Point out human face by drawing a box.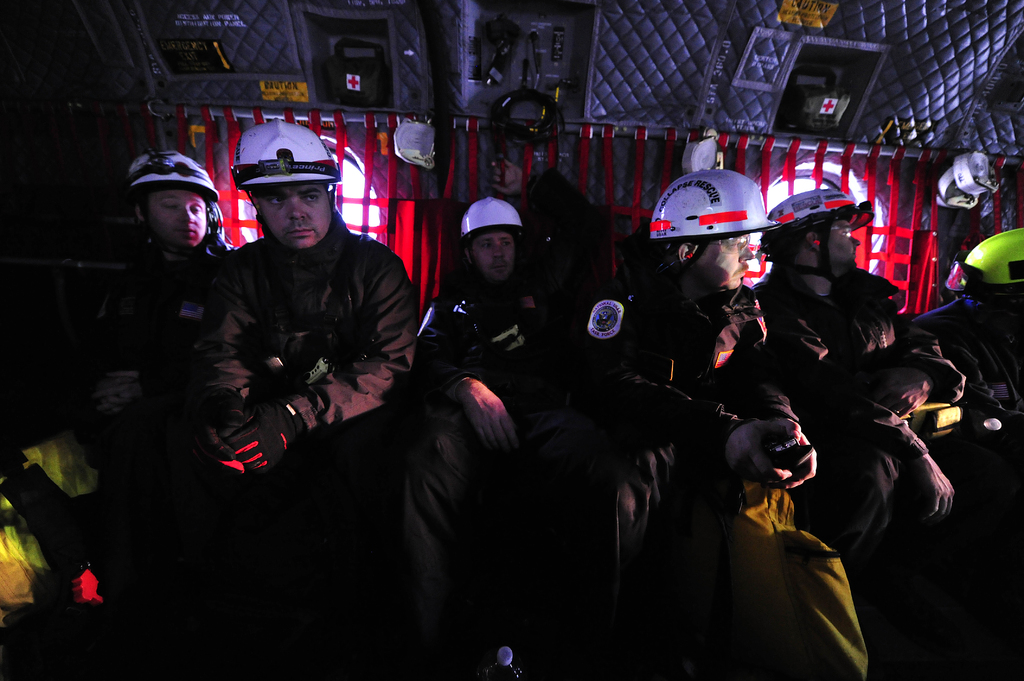
box(261, 188, 330, 250).
